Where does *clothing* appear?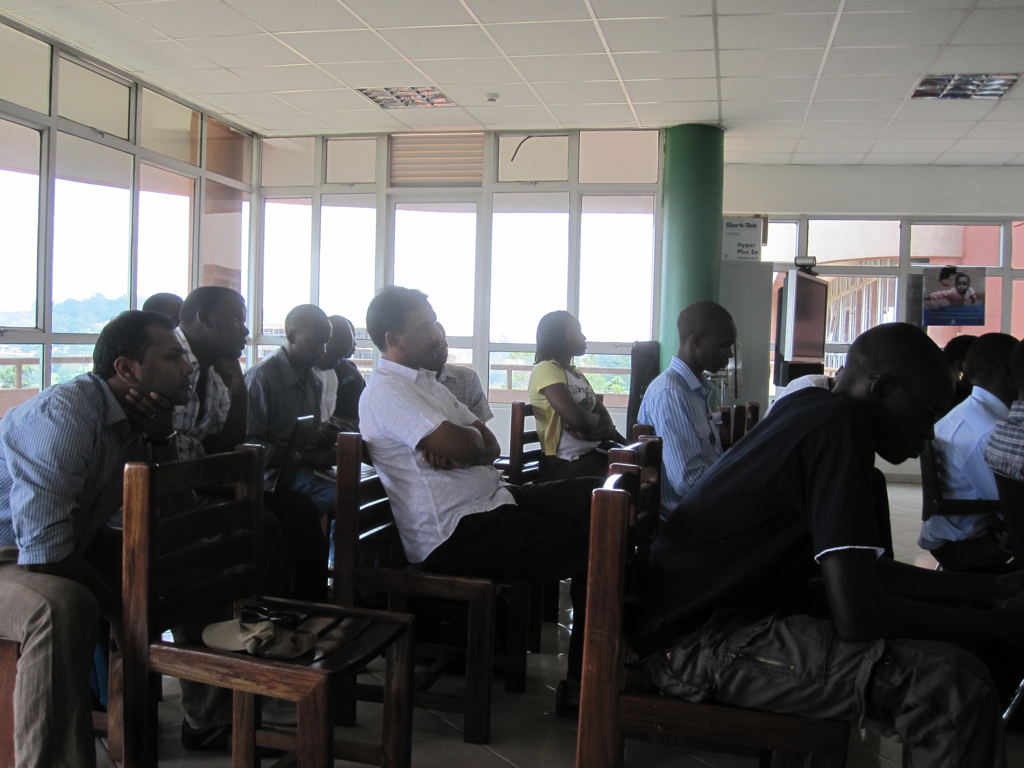
Appears at [762,364,845,418].
